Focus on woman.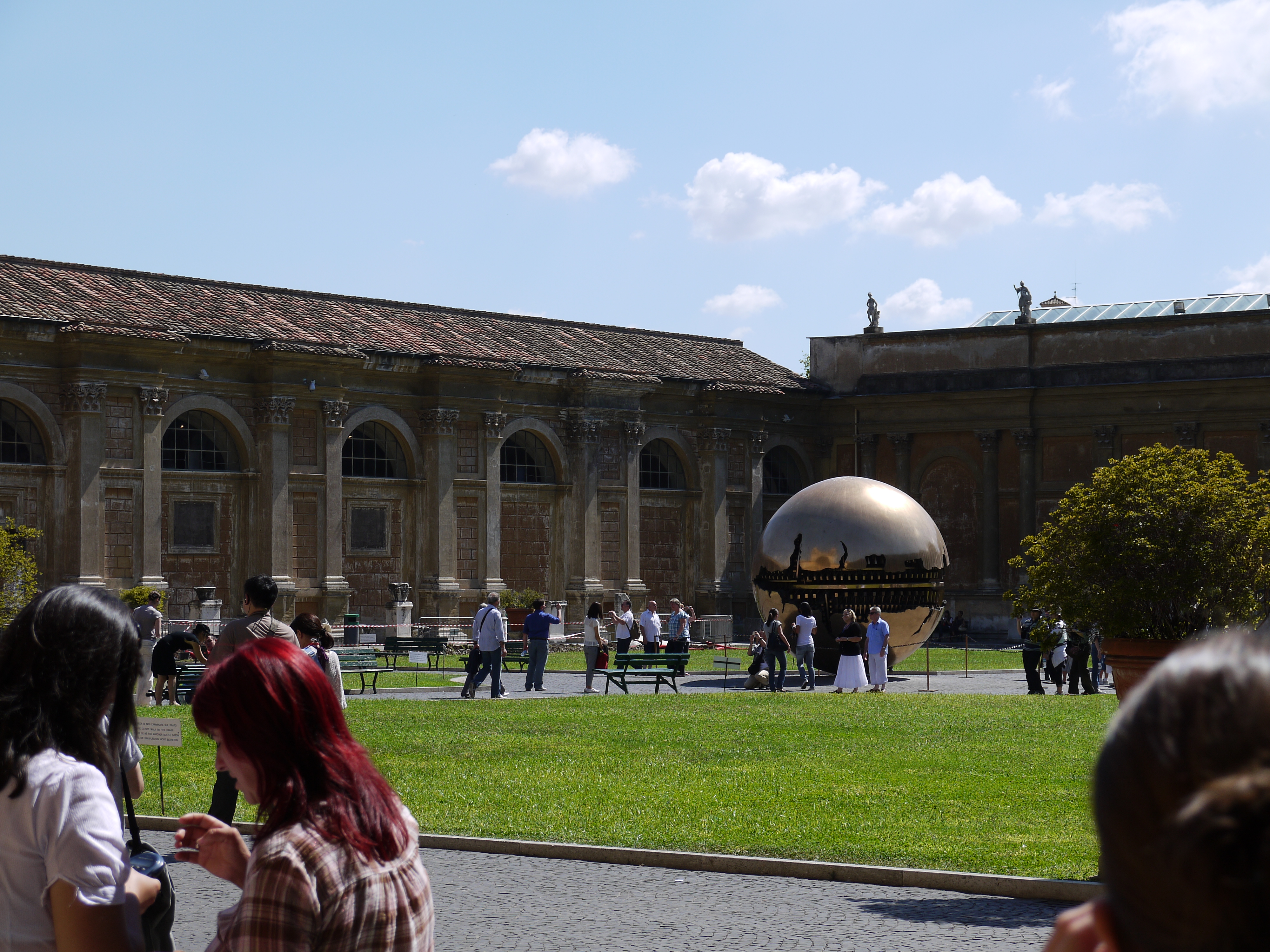
Focused at (242,193,254,218).
